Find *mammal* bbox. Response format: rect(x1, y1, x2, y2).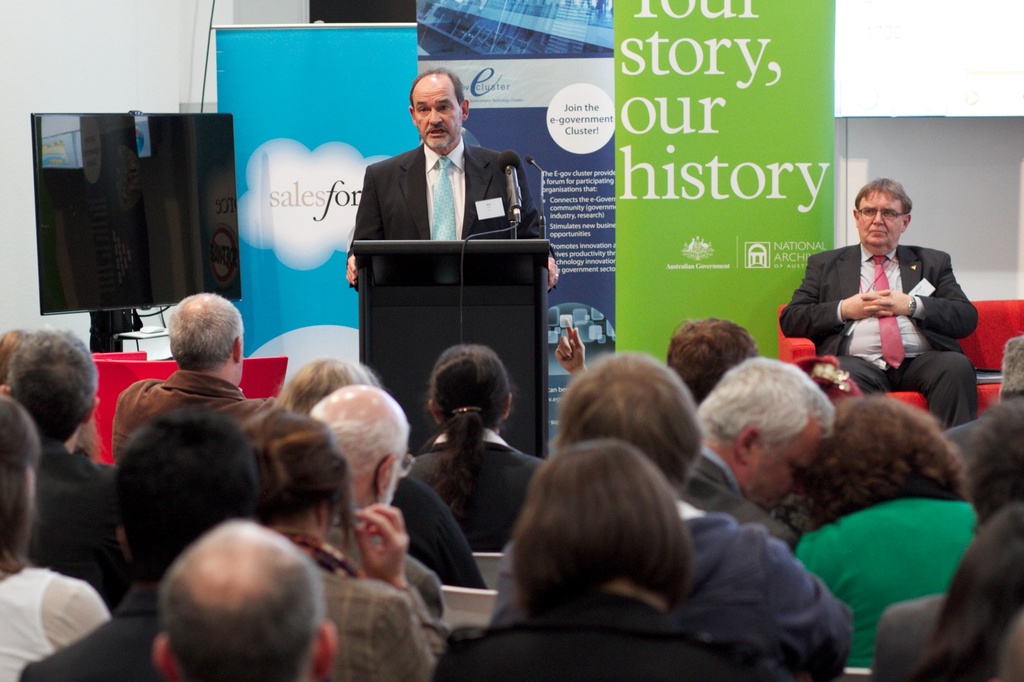
rect(678, 351, 842, 548).
